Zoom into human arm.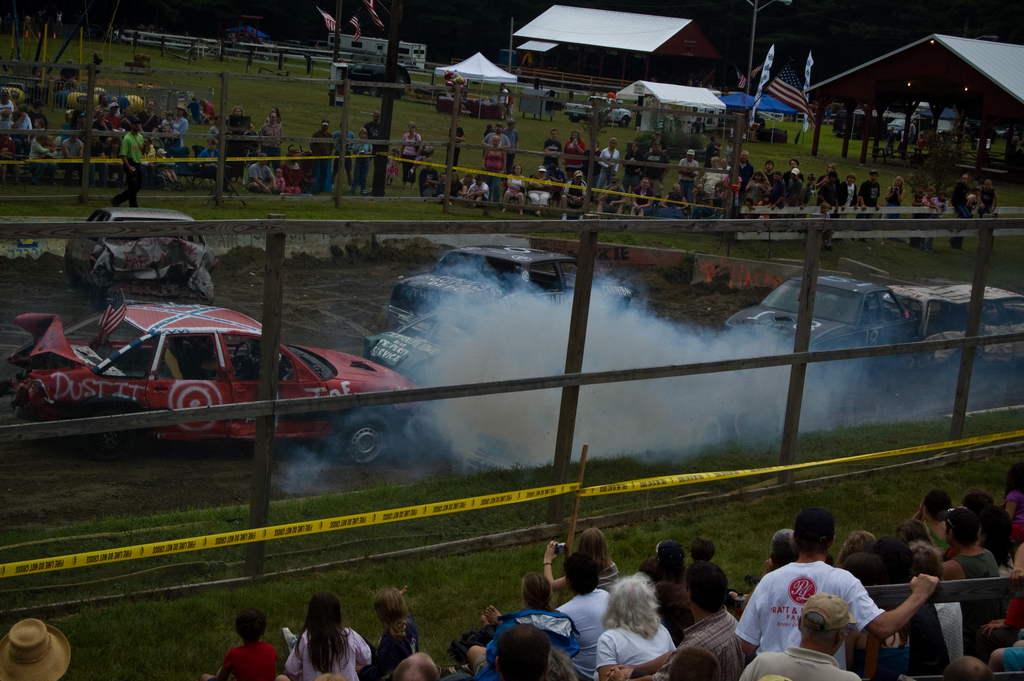
Zoom target: (x1=539, y1=541, x2=566, y2=591).
